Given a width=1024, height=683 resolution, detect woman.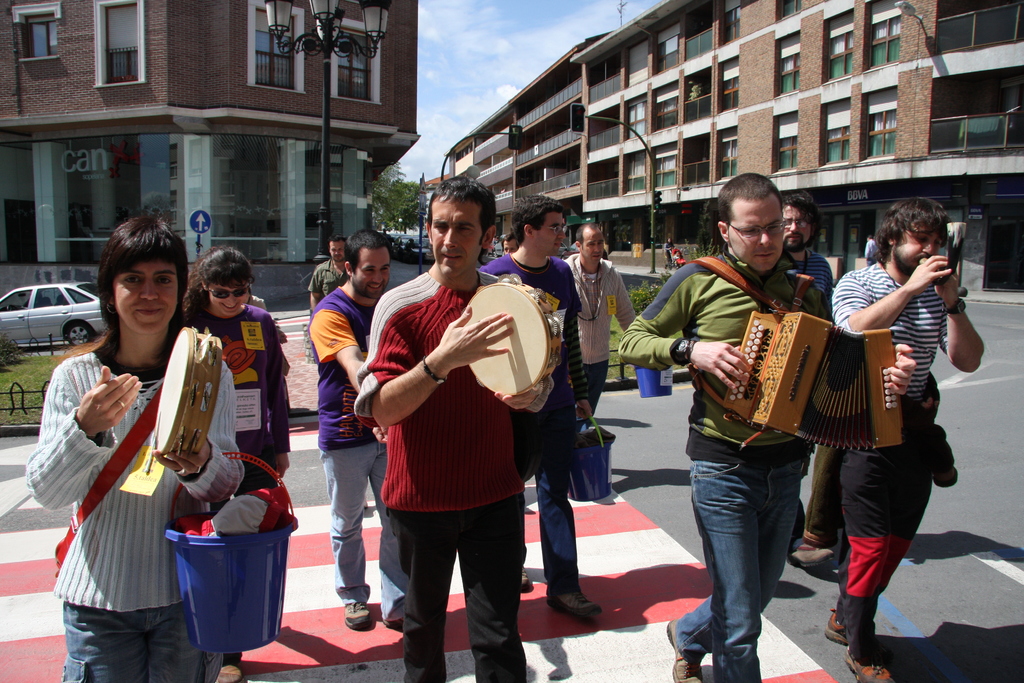
bbox=[173, 245, 290, 682].
